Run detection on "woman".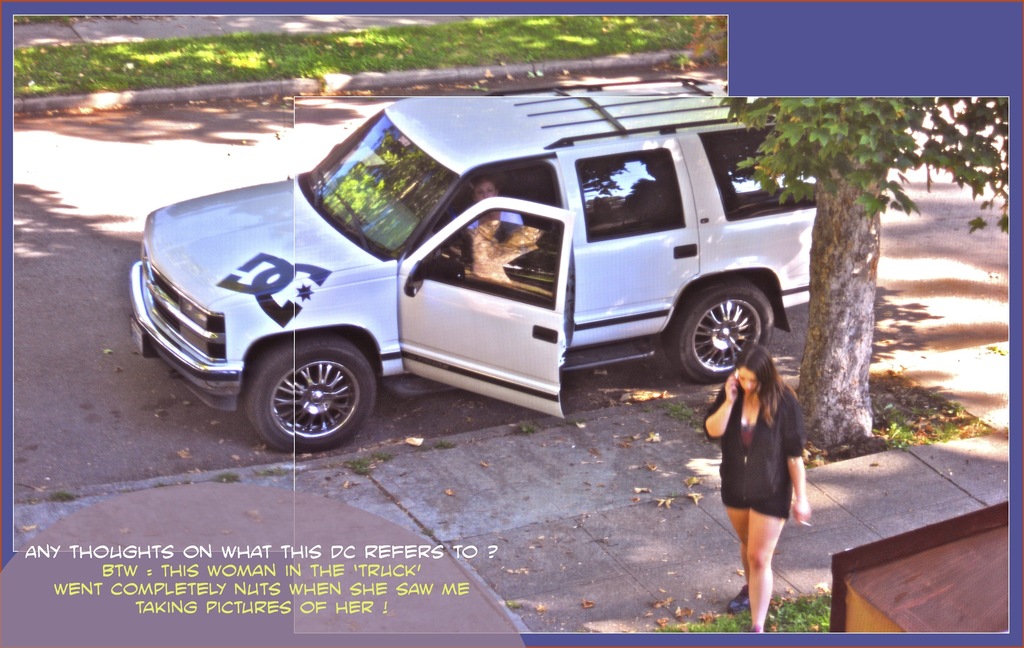
Result: pyautogui.locateOnScreen(455, 179, 522, 228).
